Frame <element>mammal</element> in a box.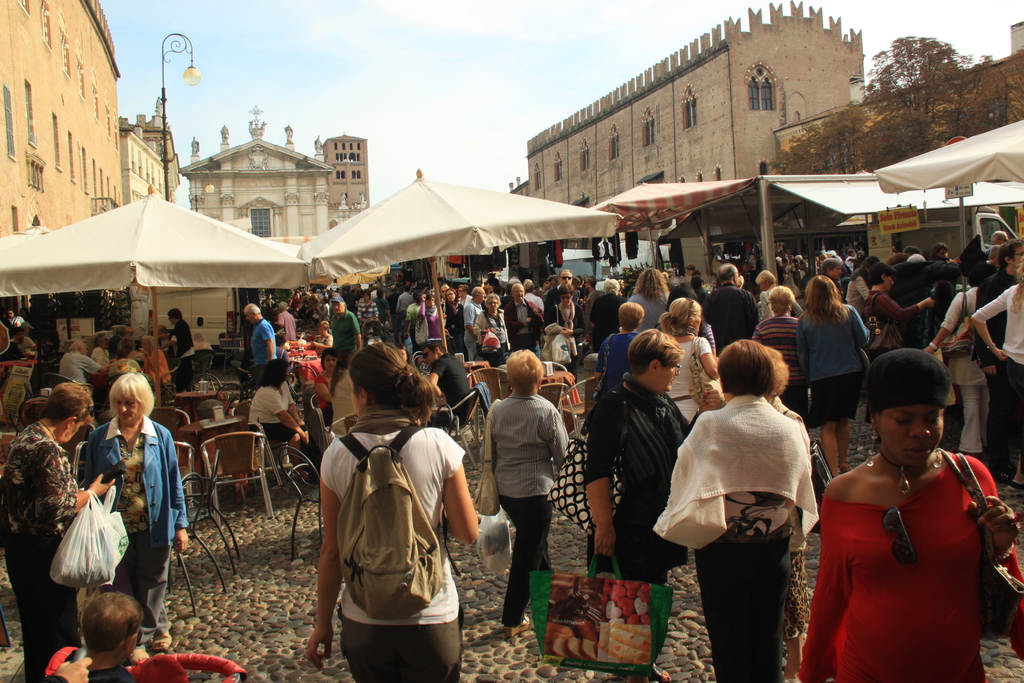
60 340 117 386.
